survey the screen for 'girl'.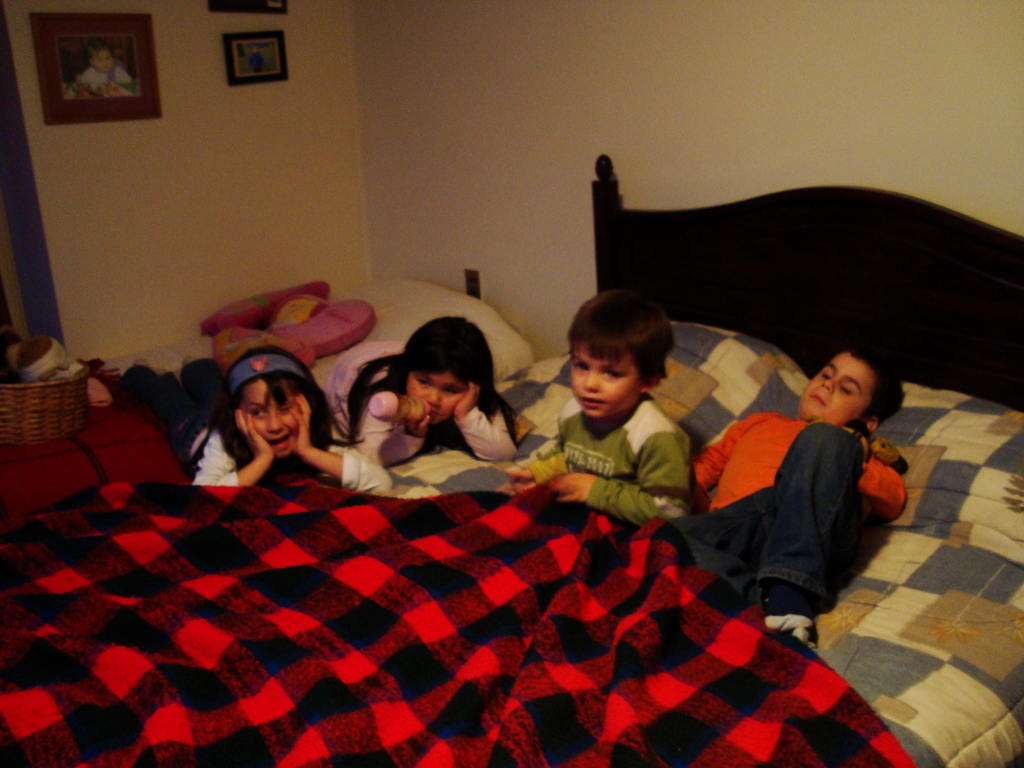
Survey found: pyautogui.locateOnScreen(188, 348, 390, 492).
